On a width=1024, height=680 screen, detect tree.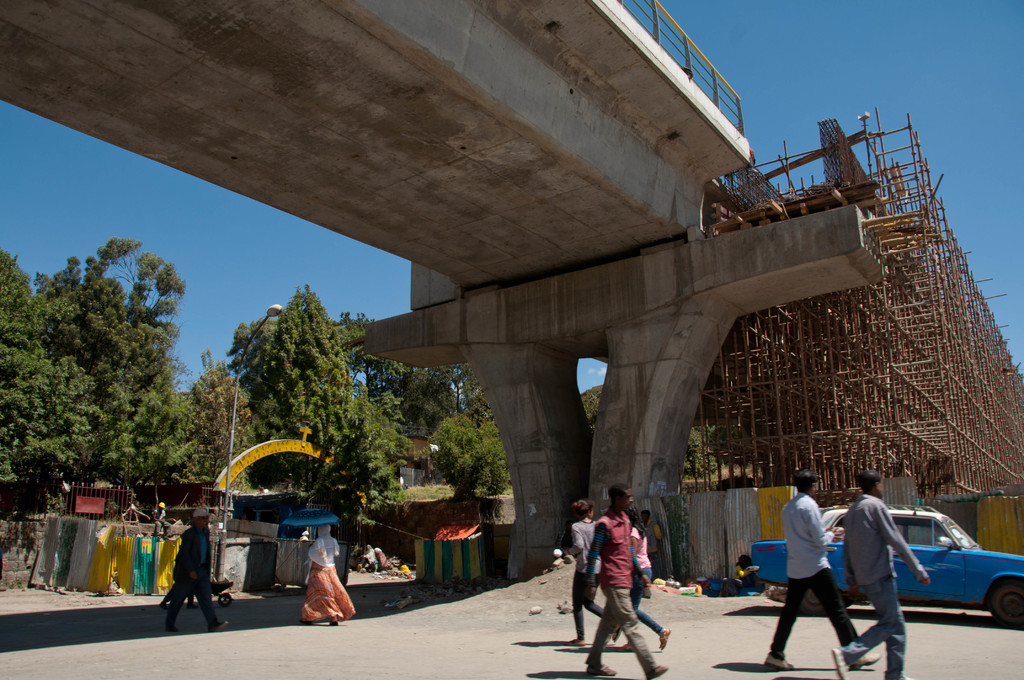
crop(0, 250, 46, 520).
